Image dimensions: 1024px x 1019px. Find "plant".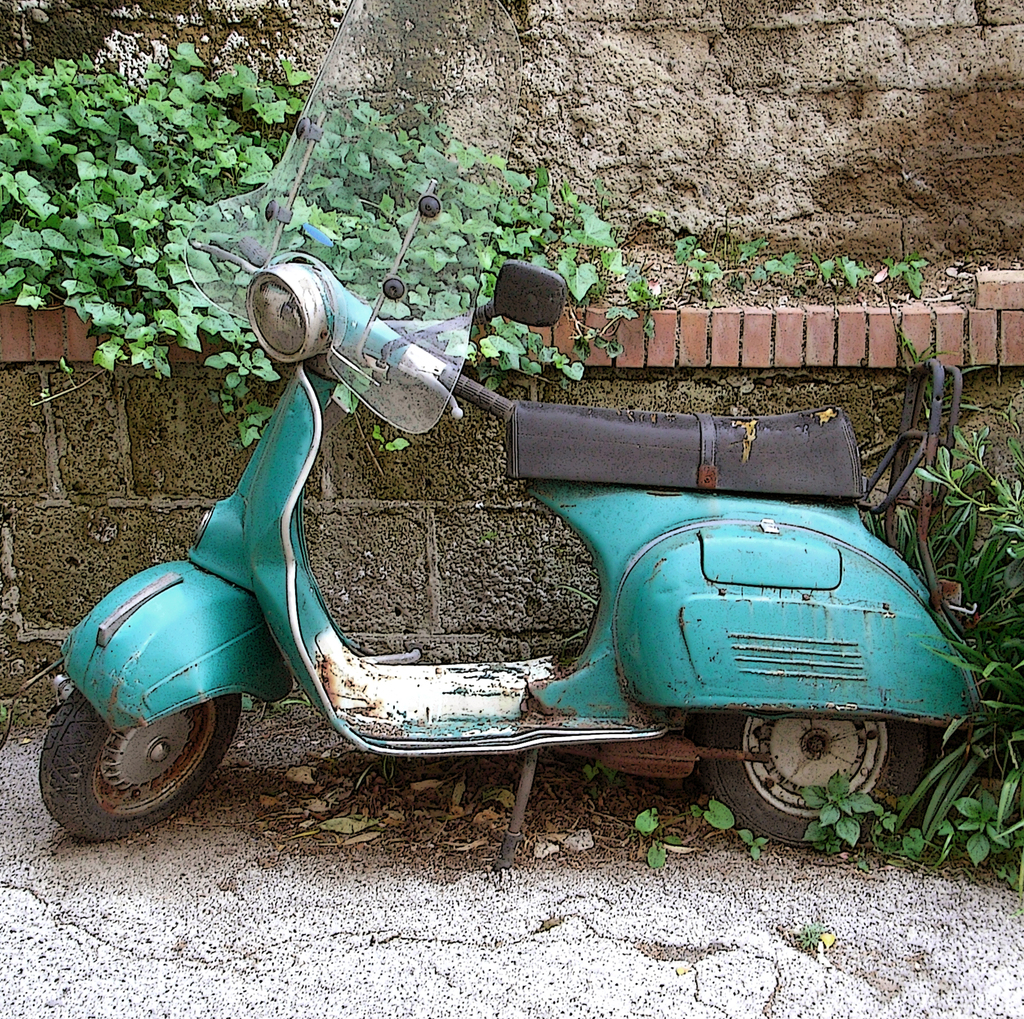
locate(628, 805, 684, 866).
